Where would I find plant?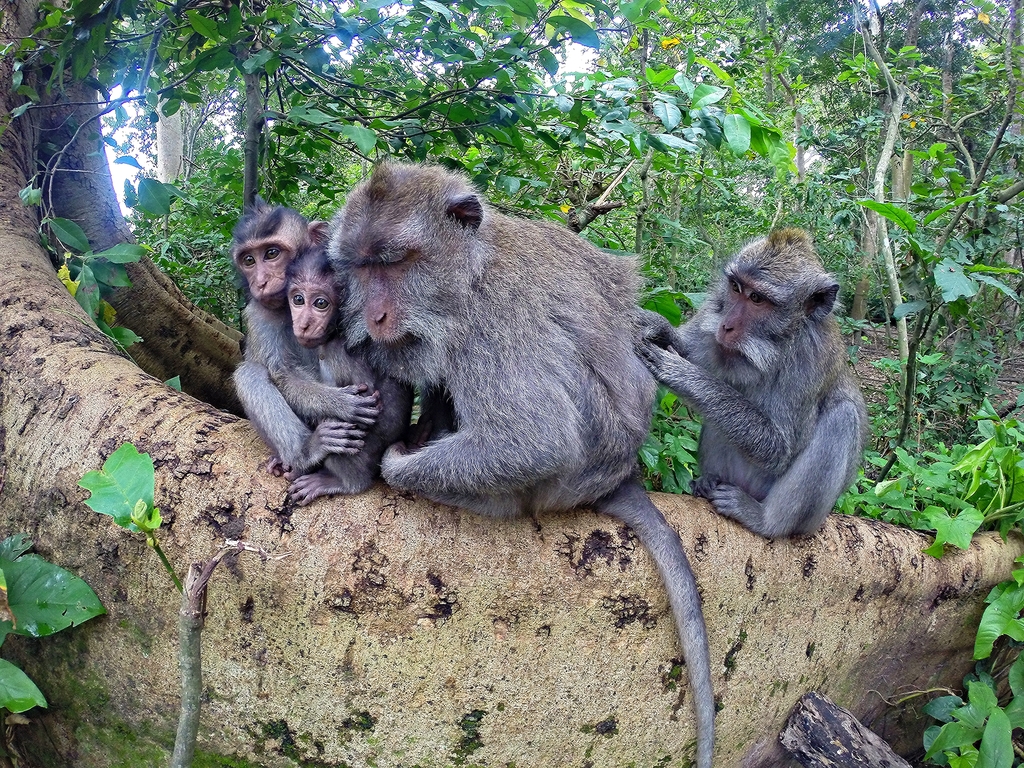
At x1=77, y1=438, x2=237, y2=767.
